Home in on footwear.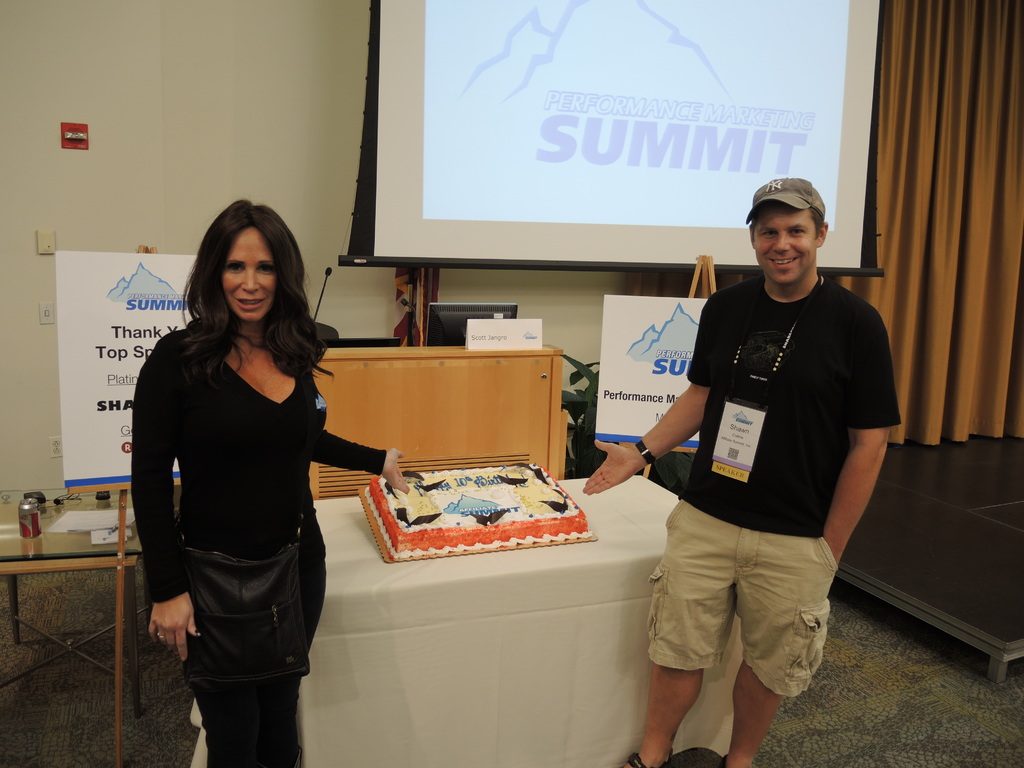
Homed in at l=626, t=752, r=671, b=767.
